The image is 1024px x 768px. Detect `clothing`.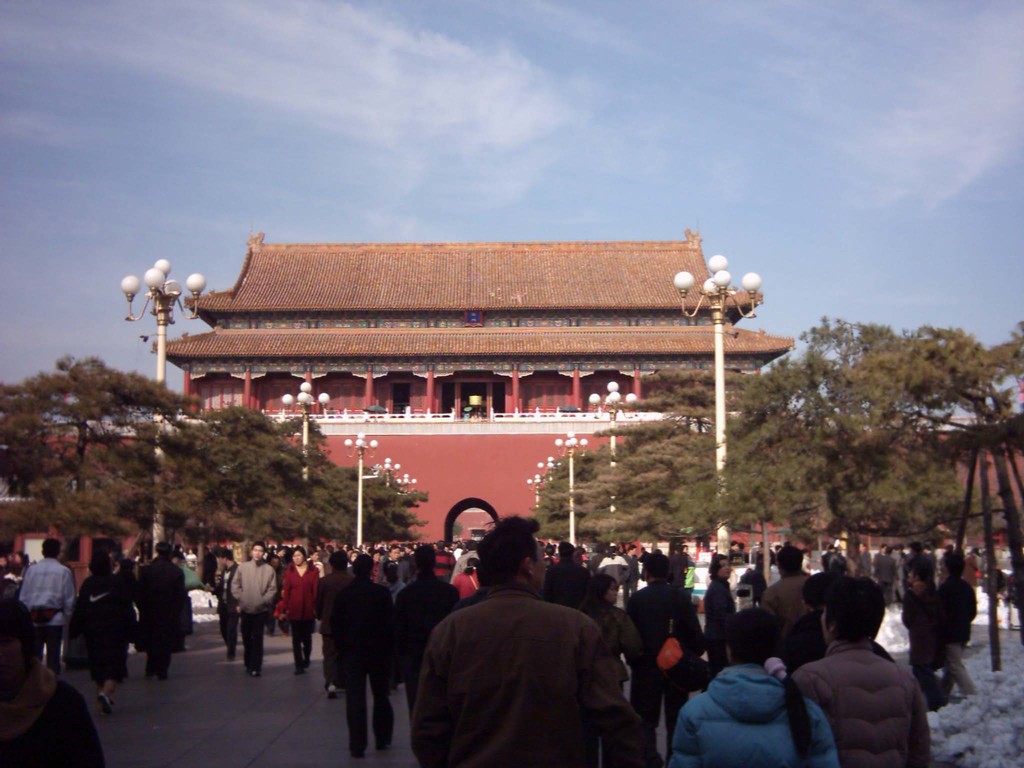
Detection: l=862, t=549, r=876, b=584.
